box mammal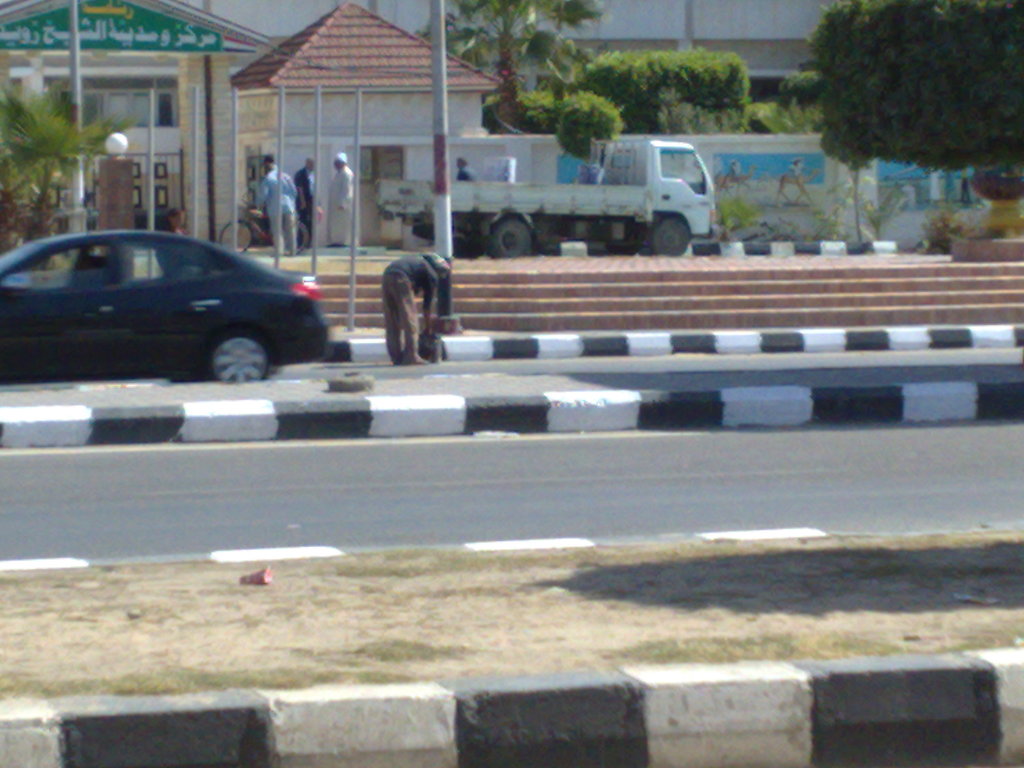
<box>369,233,451,349</box>
